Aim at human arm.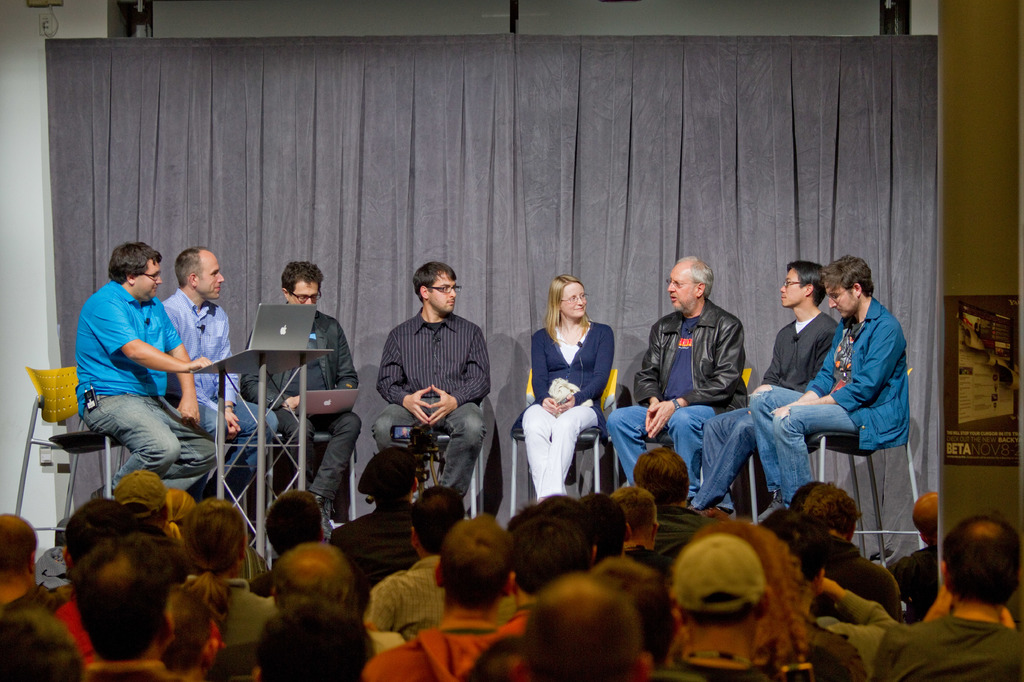
Aimed at locate(326, 329, 368, 388).
